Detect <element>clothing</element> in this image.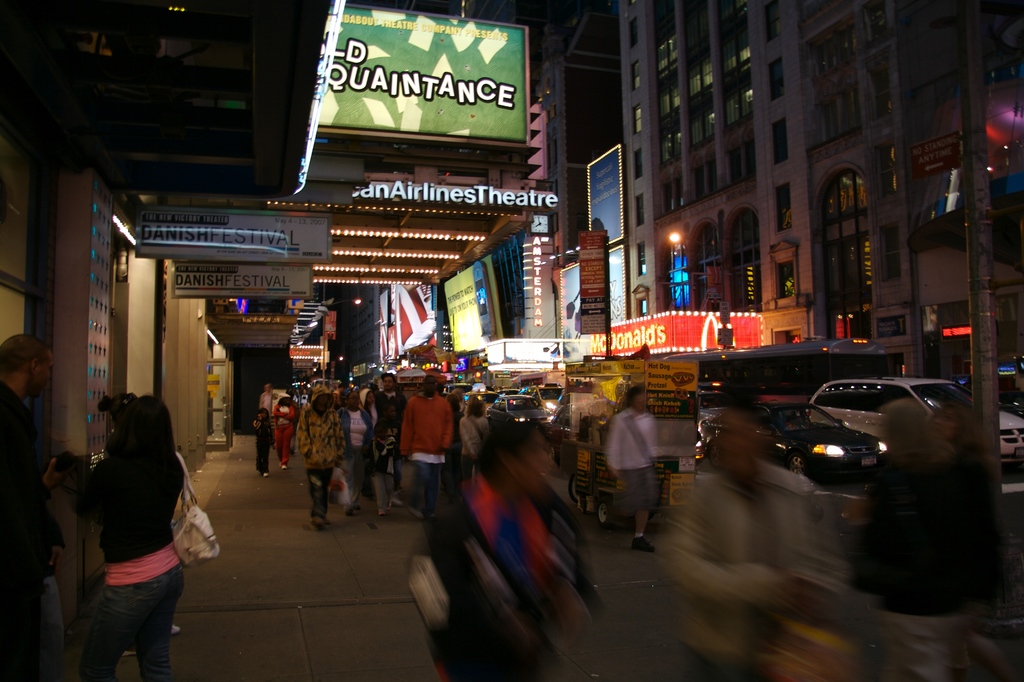
Detection: [x1=74, y1=455, x2=183, y2=681].
